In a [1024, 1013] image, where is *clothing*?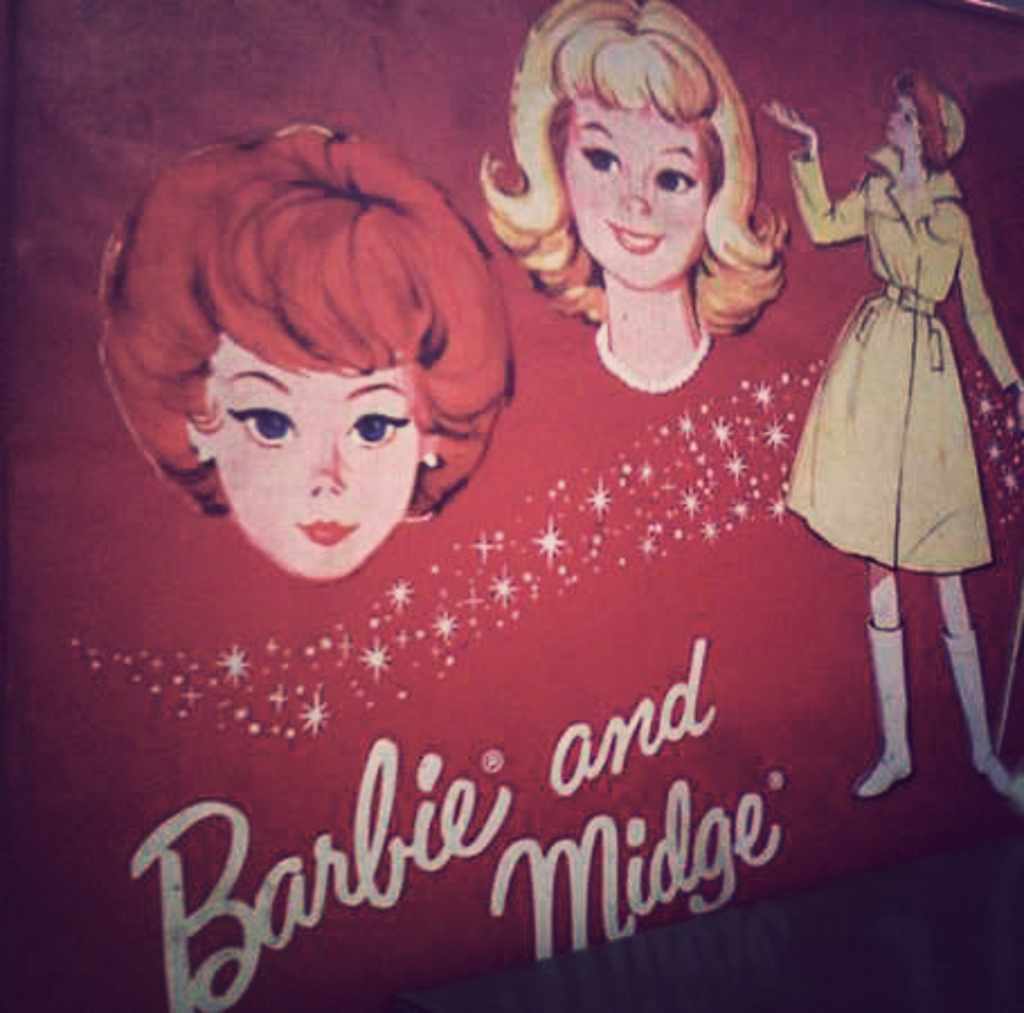
794/88/1001/588.
